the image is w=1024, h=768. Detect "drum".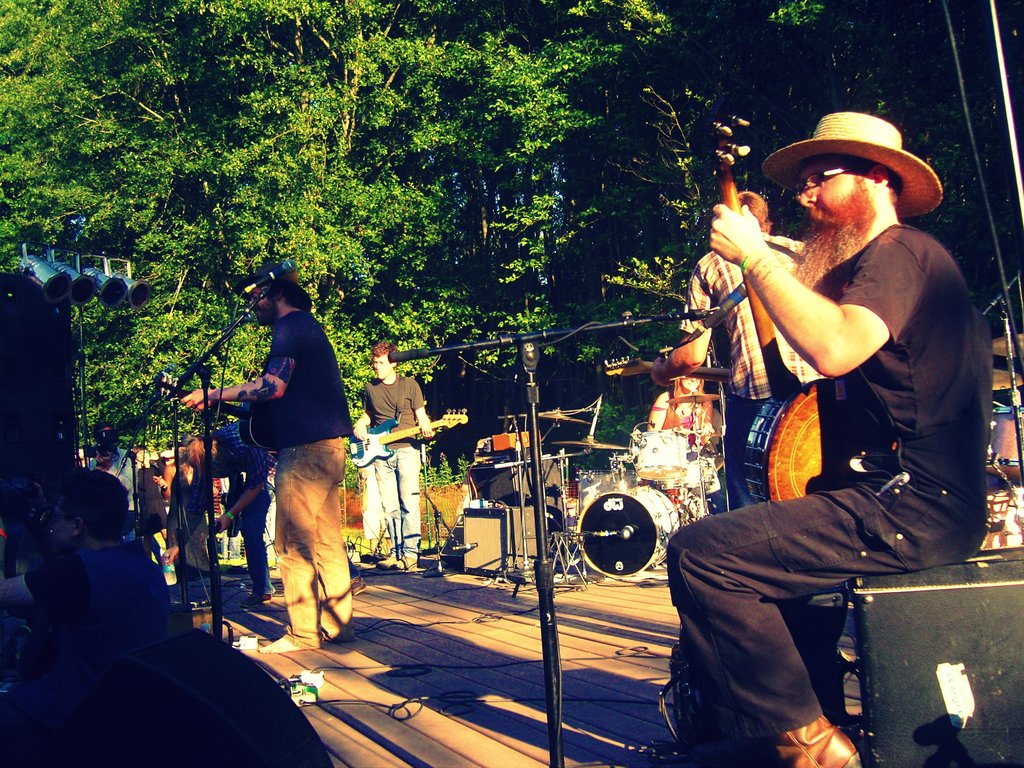
Detection: 981 405 1023 479.
